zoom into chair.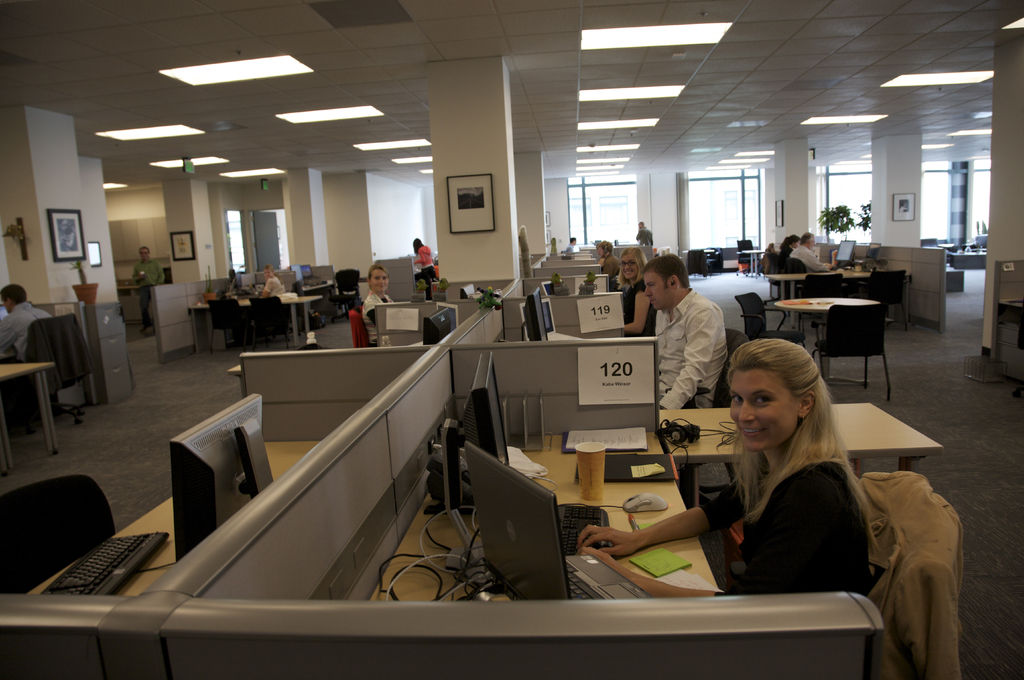
Zoom target: [684, 328, 751, 513].
